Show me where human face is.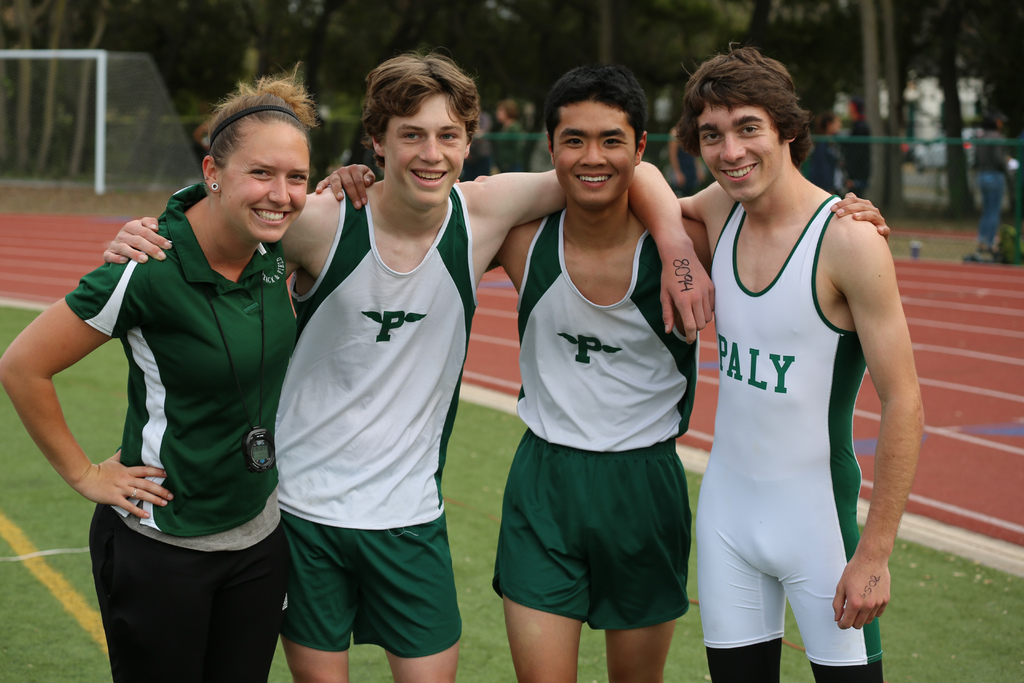
human face is at [left=552, top=99, right=638, bottom=211].
